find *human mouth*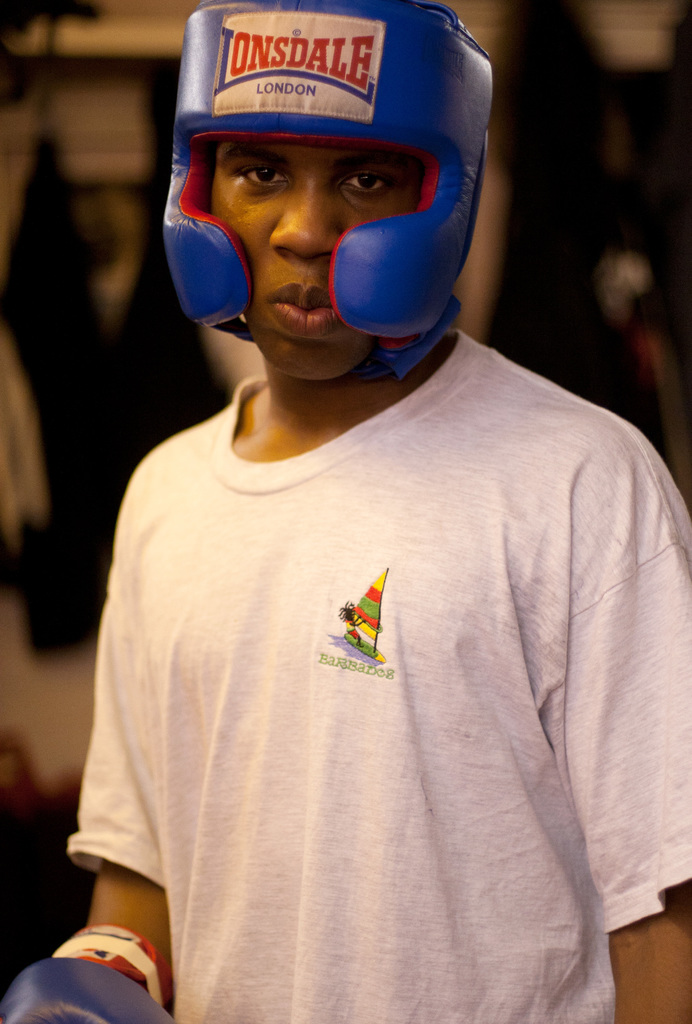
(left=269, top=283, right=345, bottom=337)
